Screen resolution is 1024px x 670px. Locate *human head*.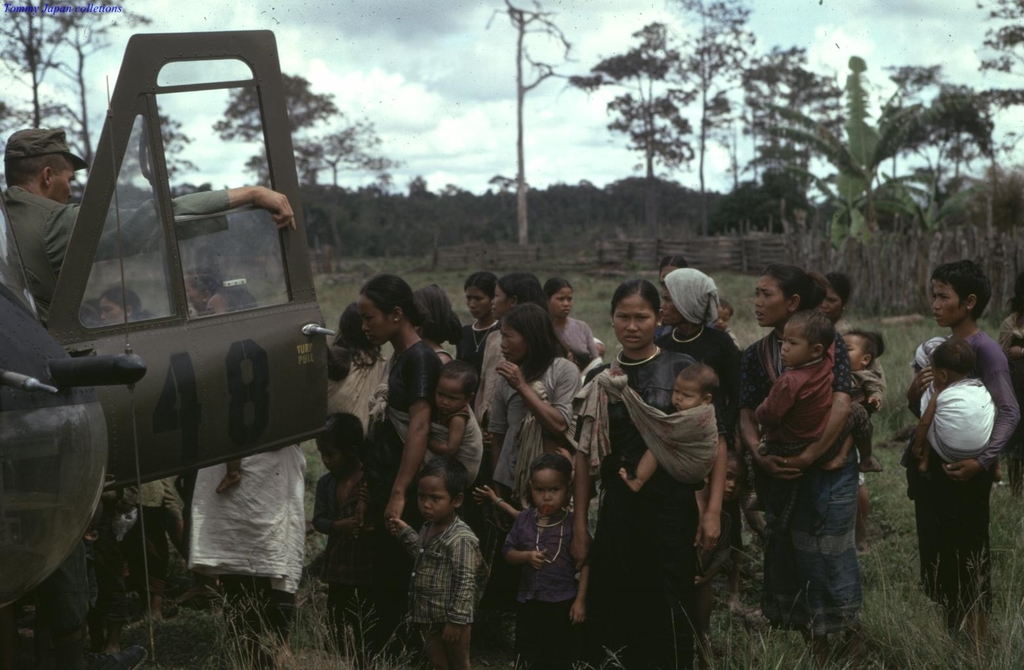
region(527, 453, 573, 514).
